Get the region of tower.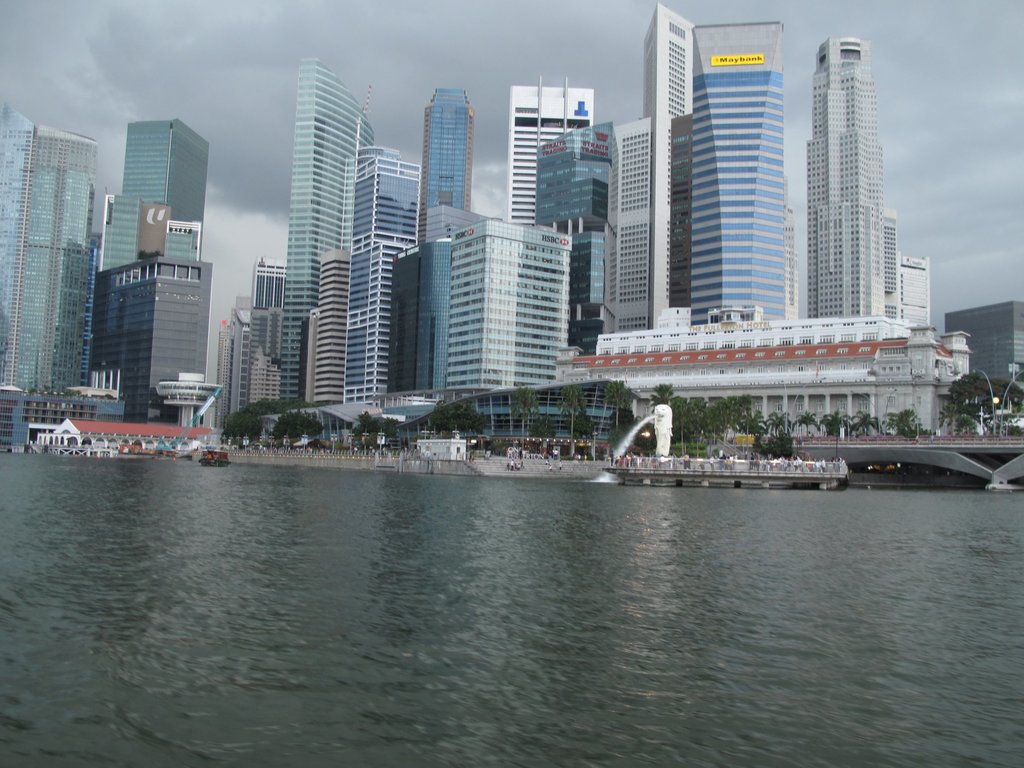
{"x1": 506, "y1": 74, "x2": 598, "y2": 220}.
